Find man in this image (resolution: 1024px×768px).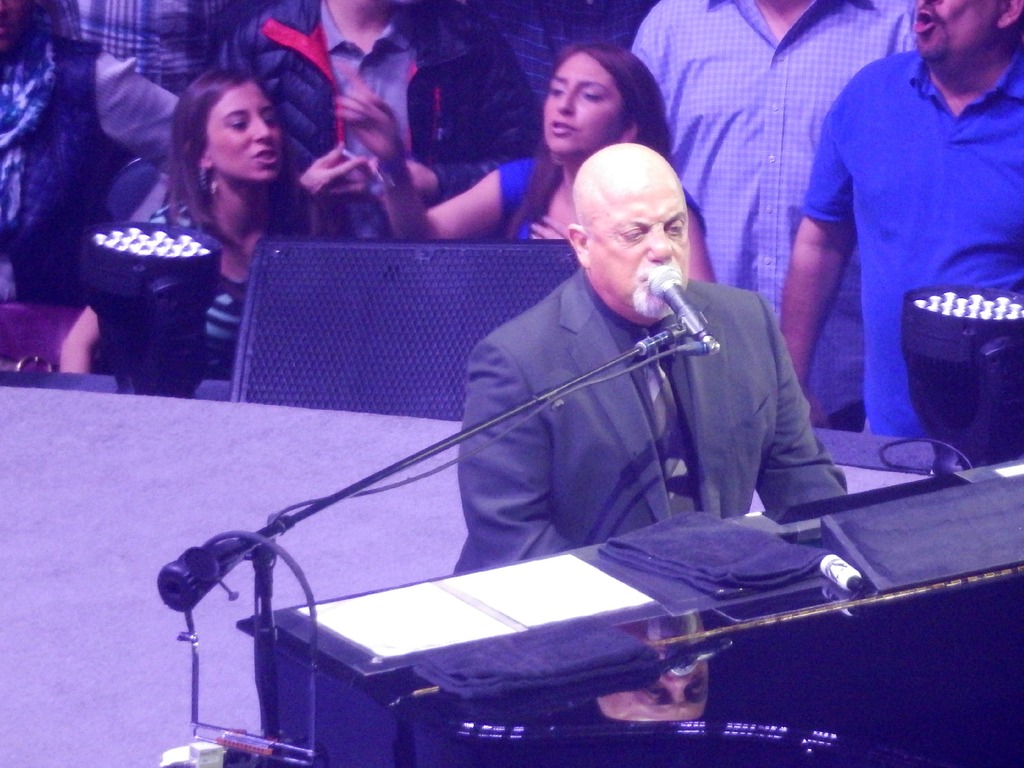
<box>444,142,856,589</box>.
